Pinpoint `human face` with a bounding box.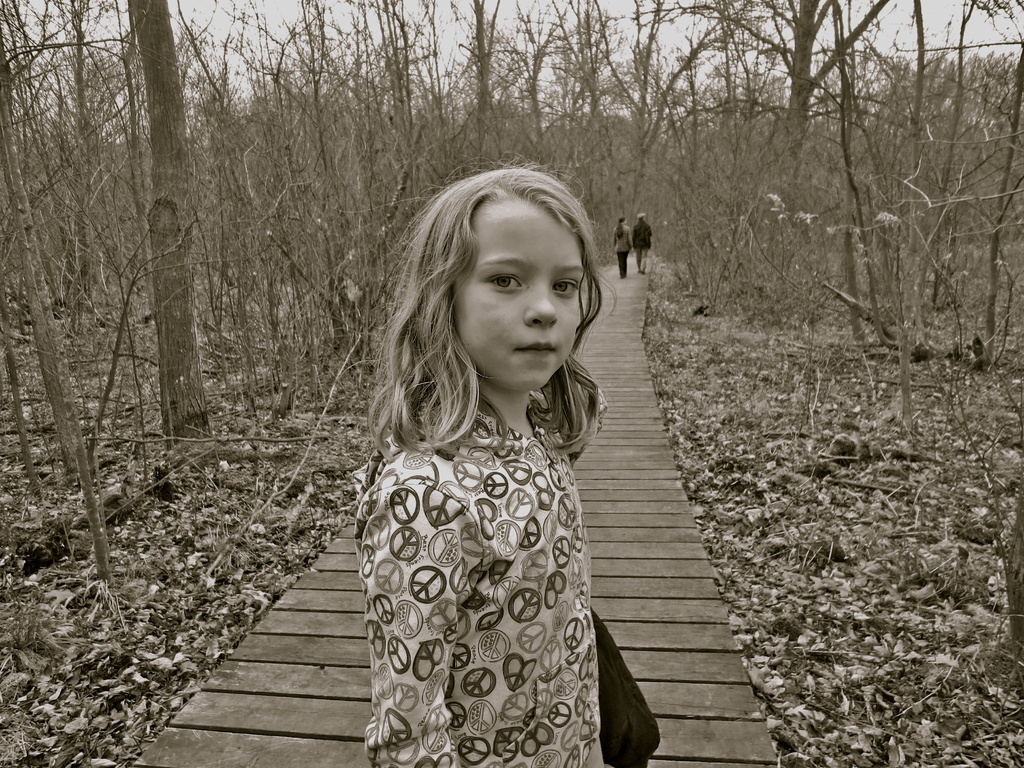
BBox(453, 191, 587, 389).
